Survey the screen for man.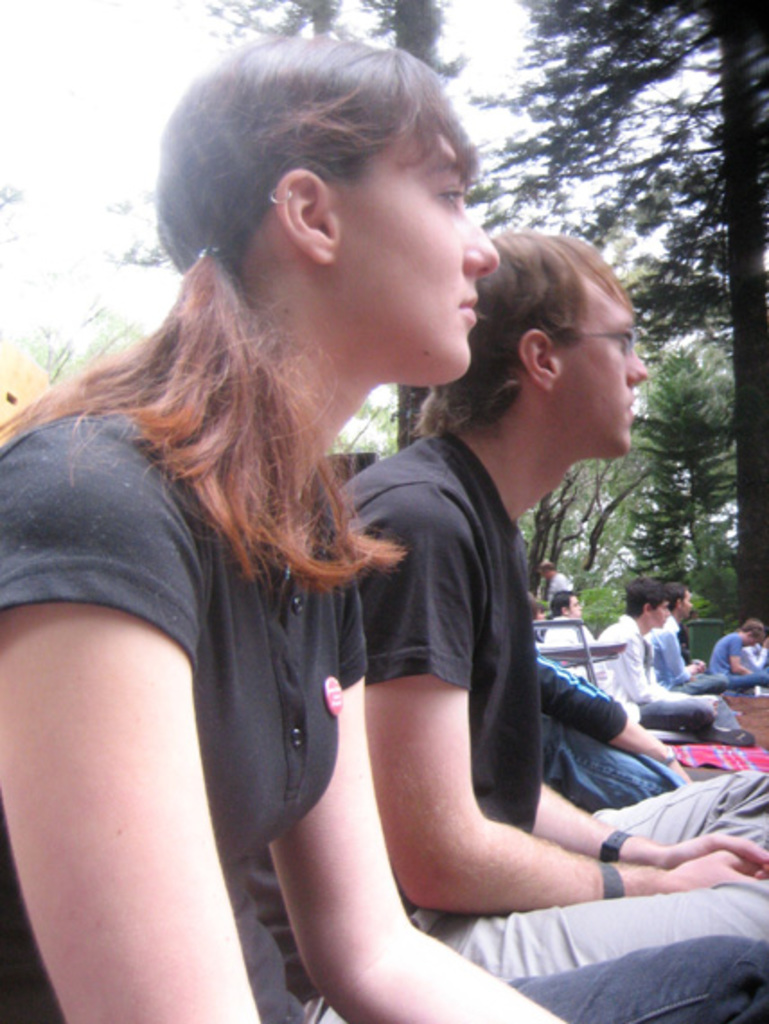
Survey found: (left=546, top=546, right=571, bottom=600).
